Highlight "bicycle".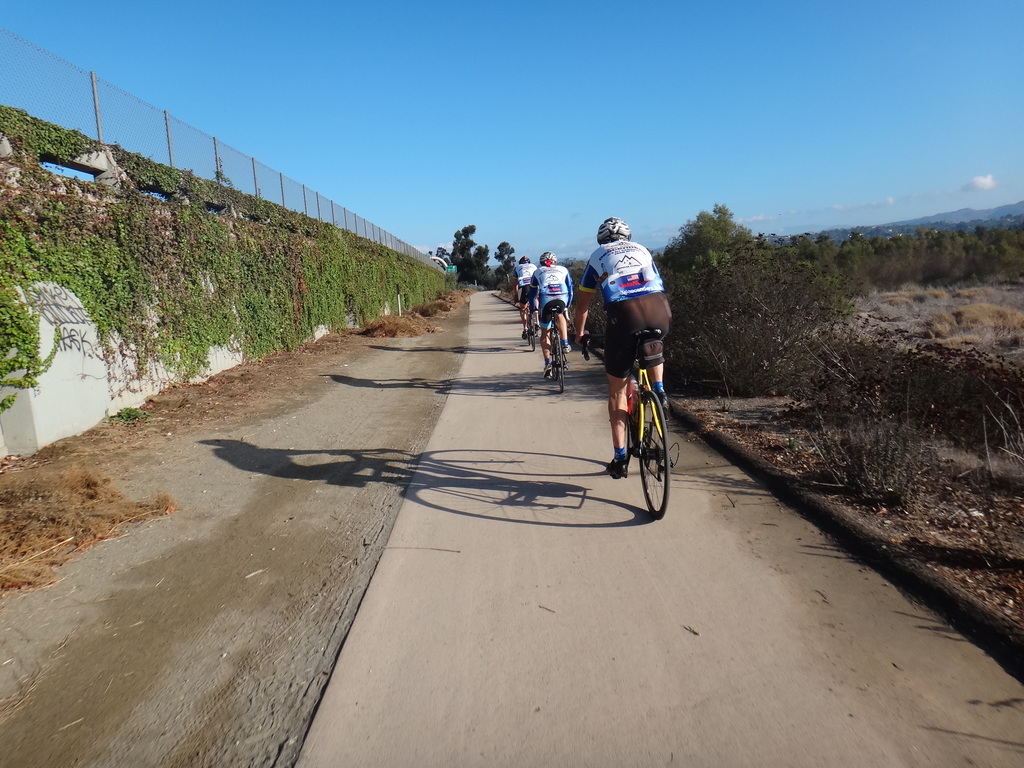
Highlighted region: (512, 298, 536, 351).
